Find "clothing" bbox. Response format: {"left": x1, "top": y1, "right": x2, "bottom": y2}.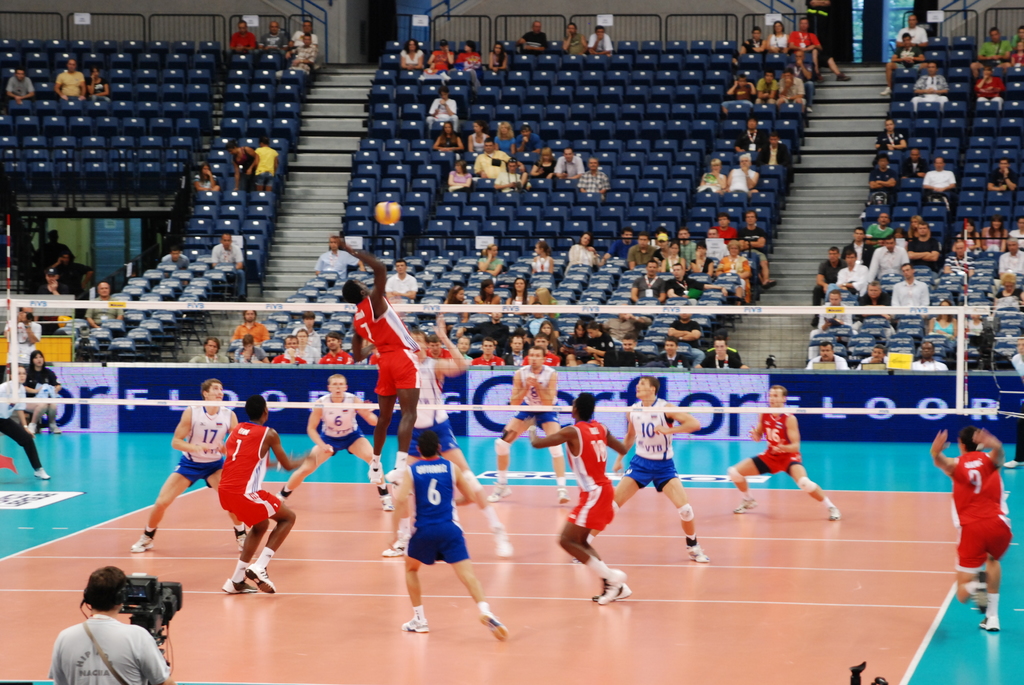
{"left": 579, "top": 171, "right": 609, "bottom": 196}.
